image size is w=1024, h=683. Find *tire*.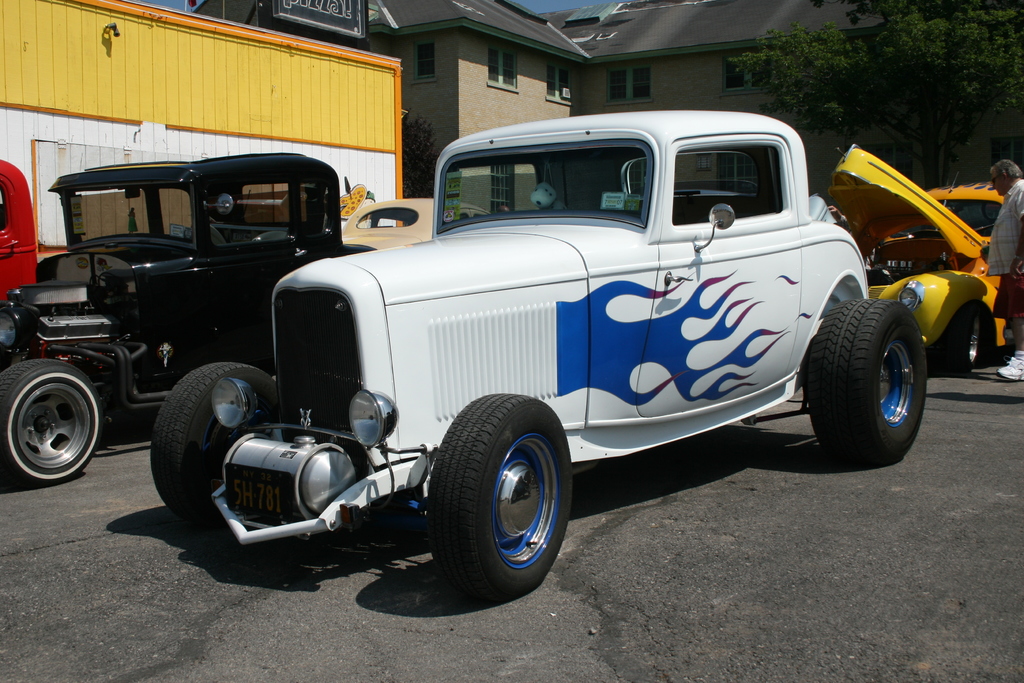
(left=429, top=391, right=573, bottom=595).
